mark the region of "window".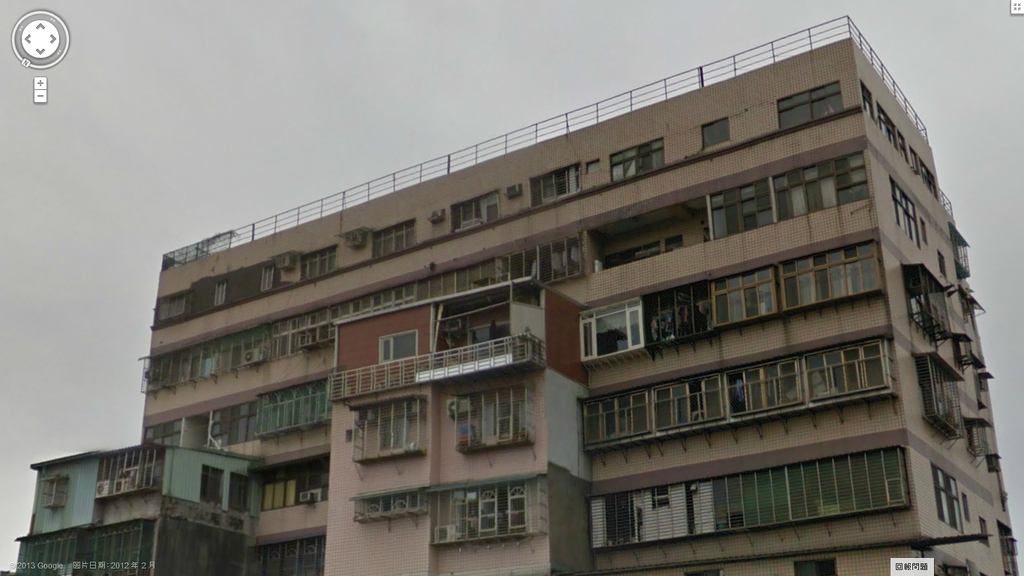
Region: (702, 117, 729, 151).
